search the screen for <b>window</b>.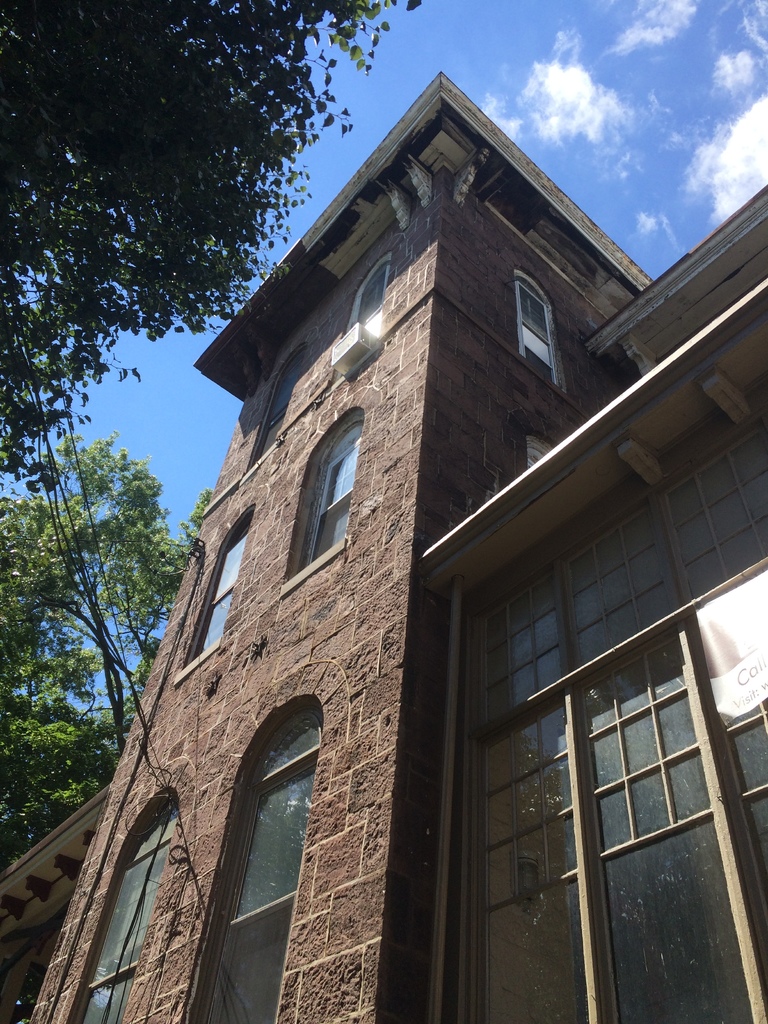
Found at Rect(183, 708, 326, 1023).
